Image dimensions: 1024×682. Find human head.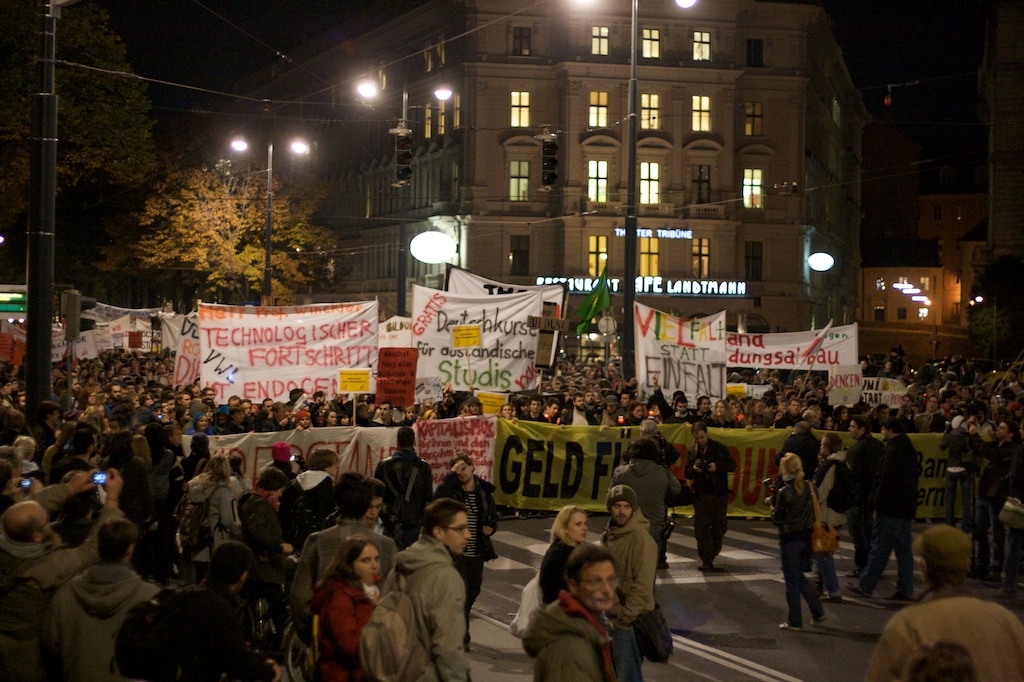
[426,495,472,559].
